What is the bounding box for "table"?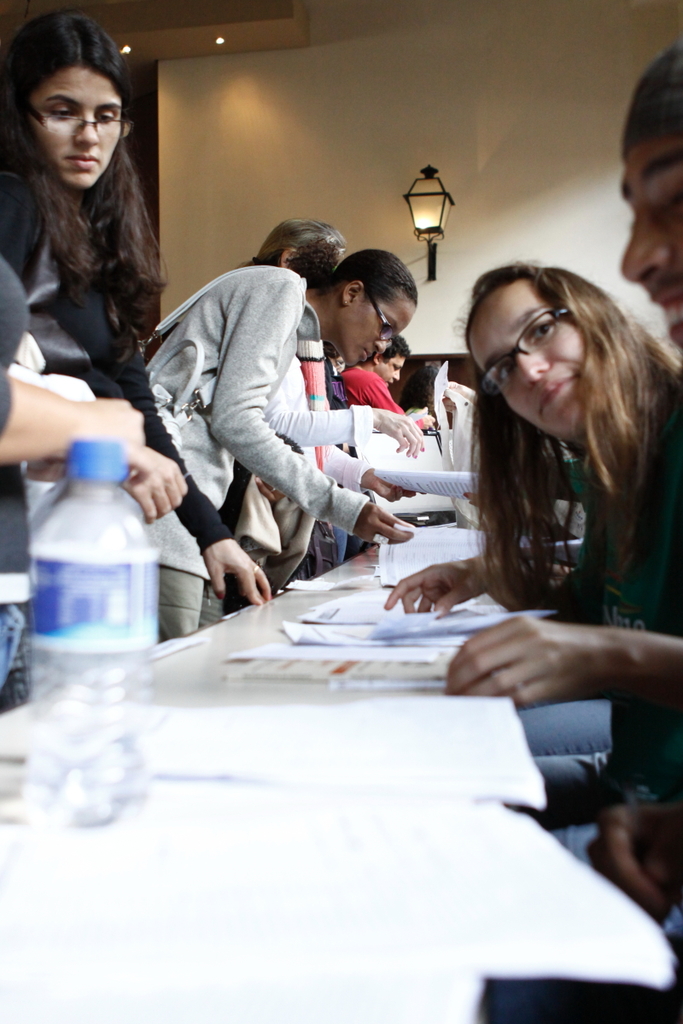
<box>0,511,682,1023</box>.
